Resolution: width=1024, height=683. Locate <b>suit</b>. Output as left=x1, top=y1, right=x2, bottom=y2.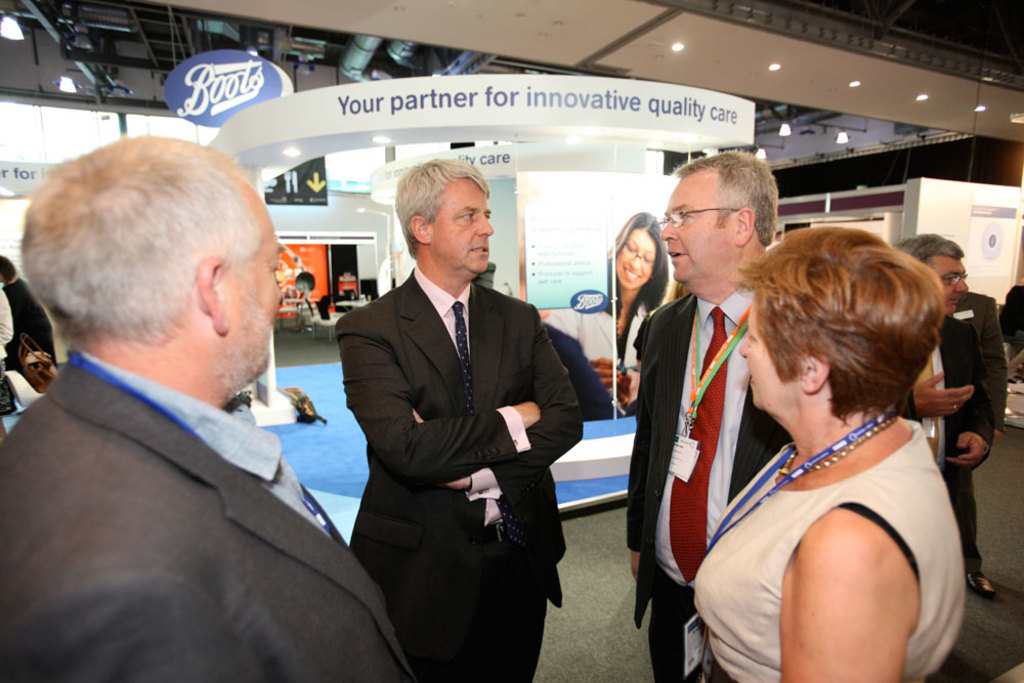
left=955, top=290, right=1010, bottom=564.
